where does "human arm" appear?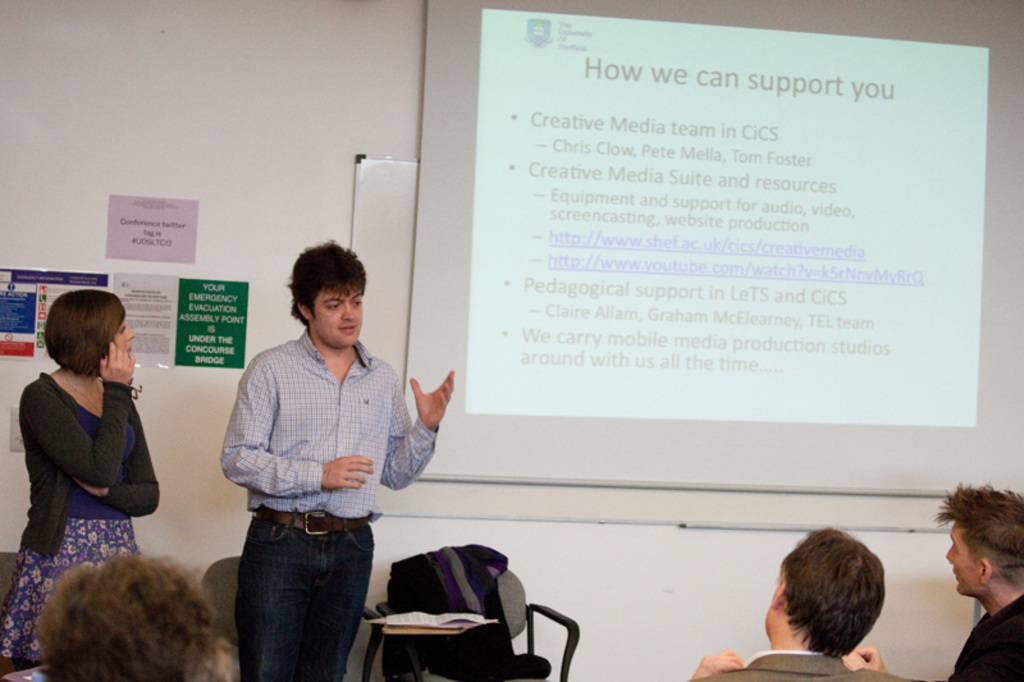
Appears at 972,621,1023,681.
